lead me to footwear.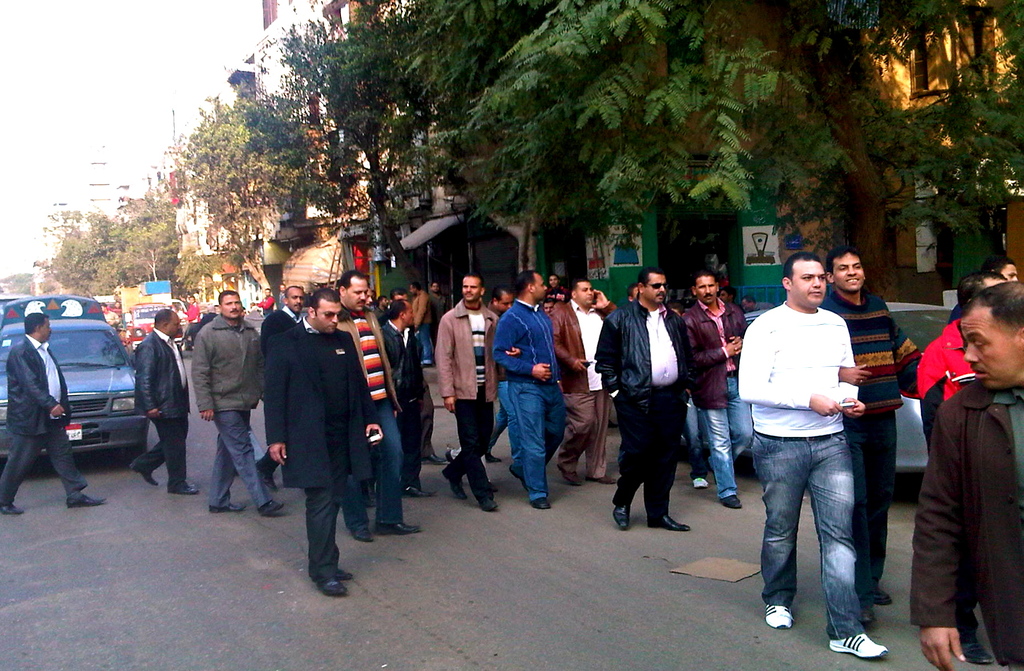
Lead to BBox(314, 571, 346, 597).
